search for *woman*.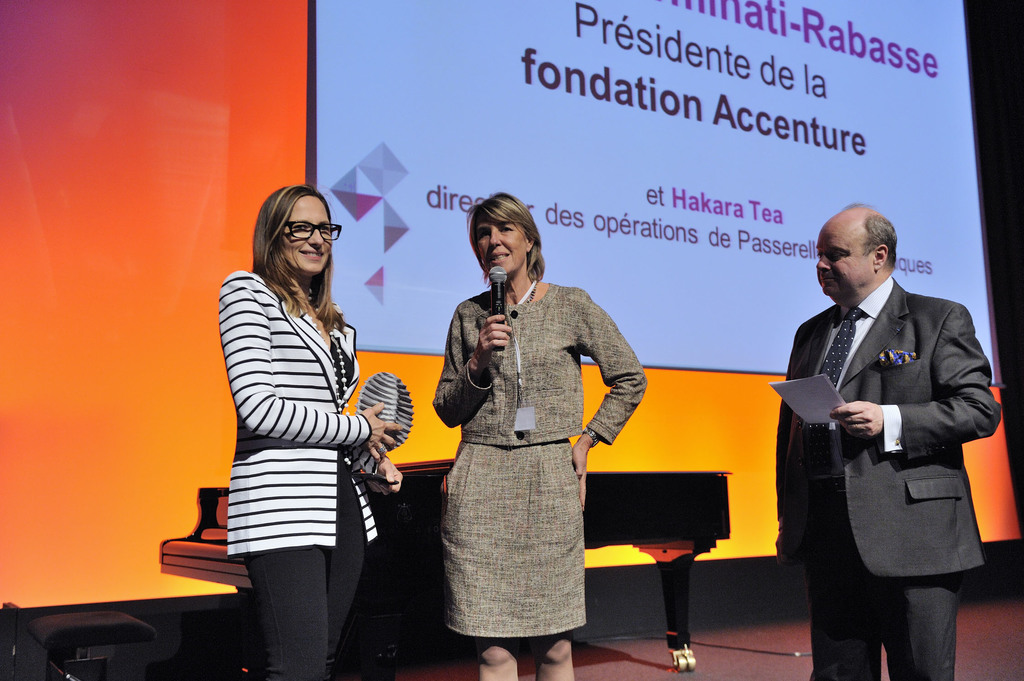
Found at (431,196,648,680).
